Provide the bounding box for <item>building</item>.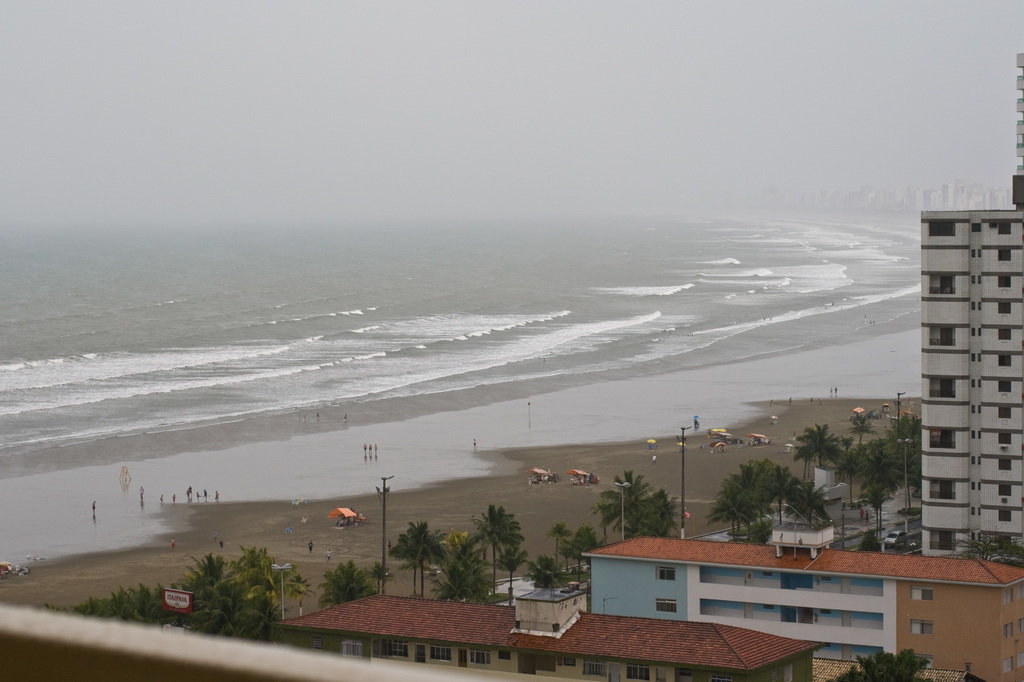
<region>691, 466, 884, 552</region>.
